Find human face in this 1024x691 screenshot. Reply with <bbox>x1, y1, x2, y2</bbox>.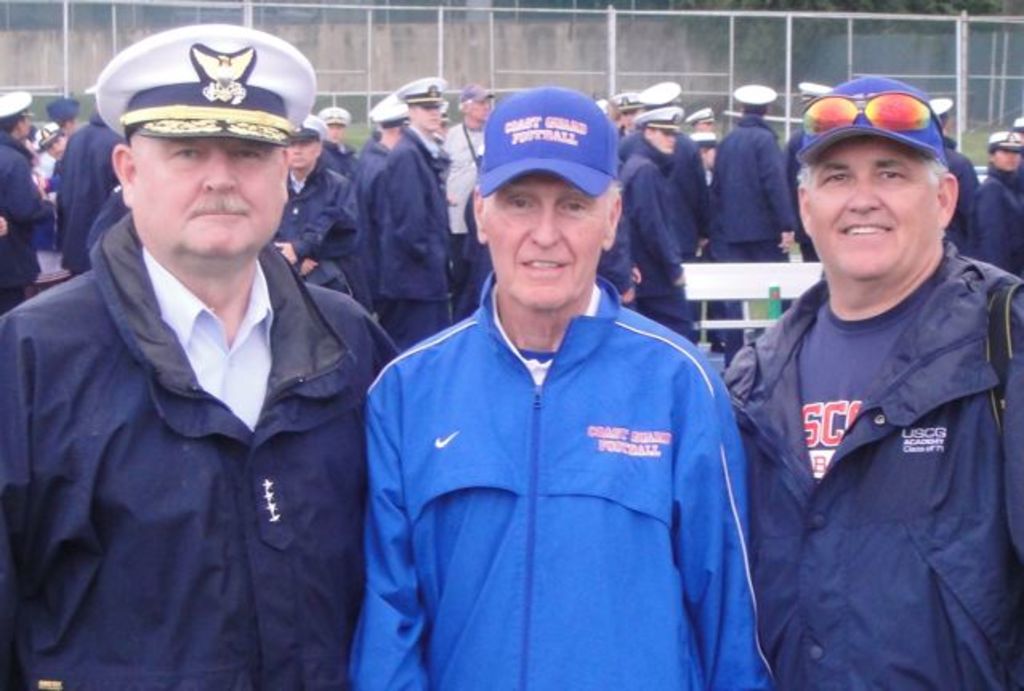
<bbox>46, 131, 71, 157</bbox>.
